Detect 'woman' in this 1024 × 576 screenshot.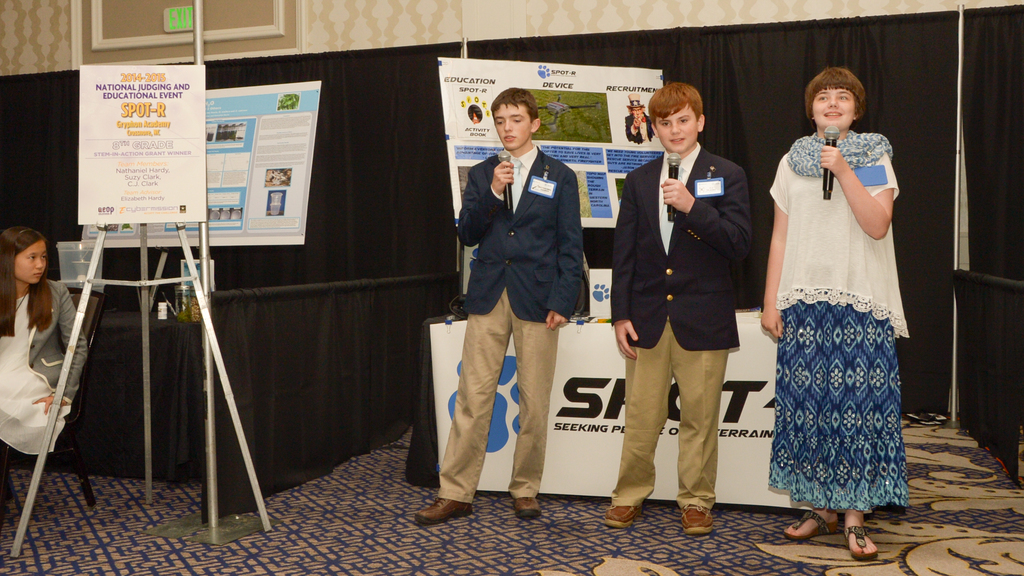
Detection: <region>0, 225, 95, 459</region>.
